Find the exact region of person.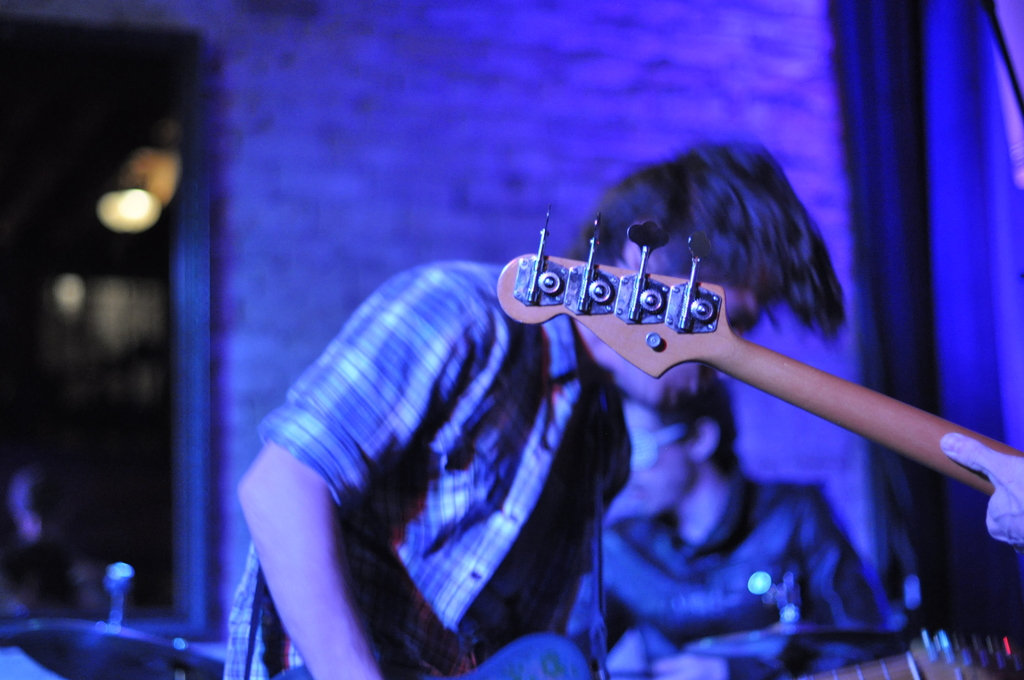
Exact region: l=932, t=426, r=1023, b=544.
